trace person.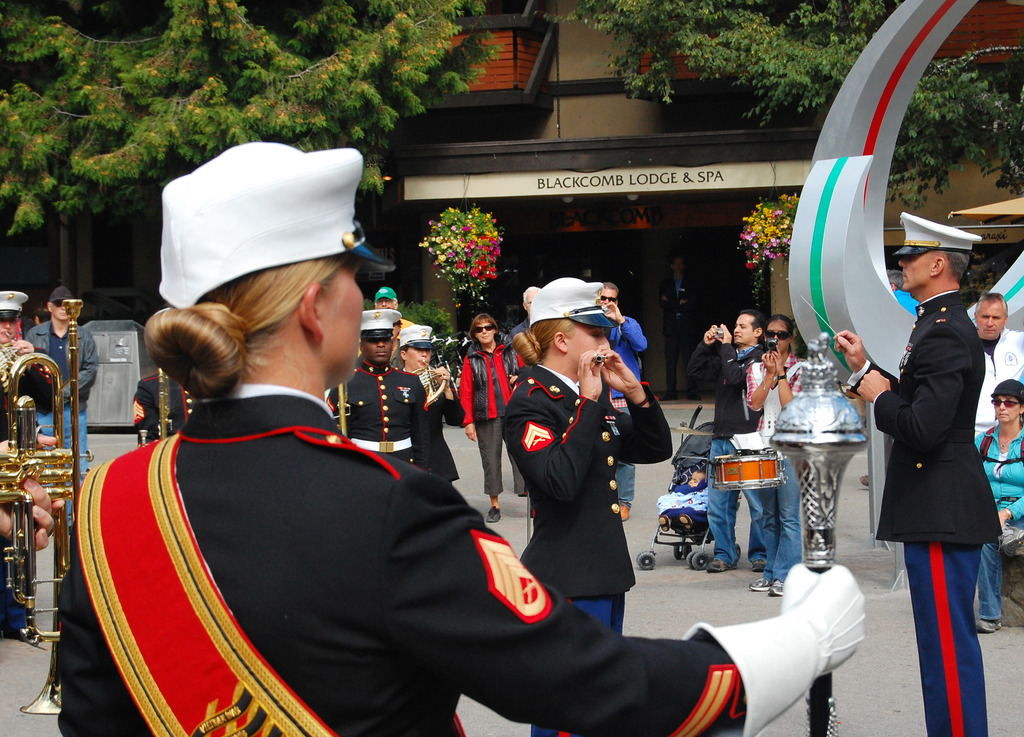
Traced to select_region(460, 306, 527, 523).
